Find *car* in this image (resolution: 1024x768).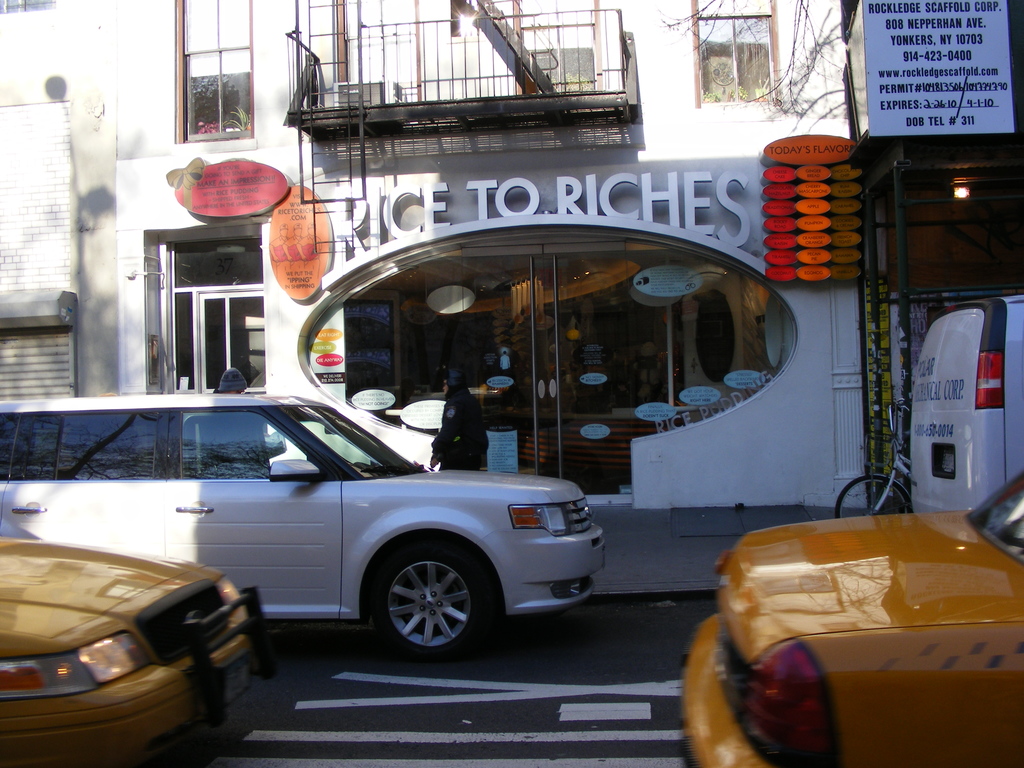
[left=0, top=534, right=271, bottom=767].
